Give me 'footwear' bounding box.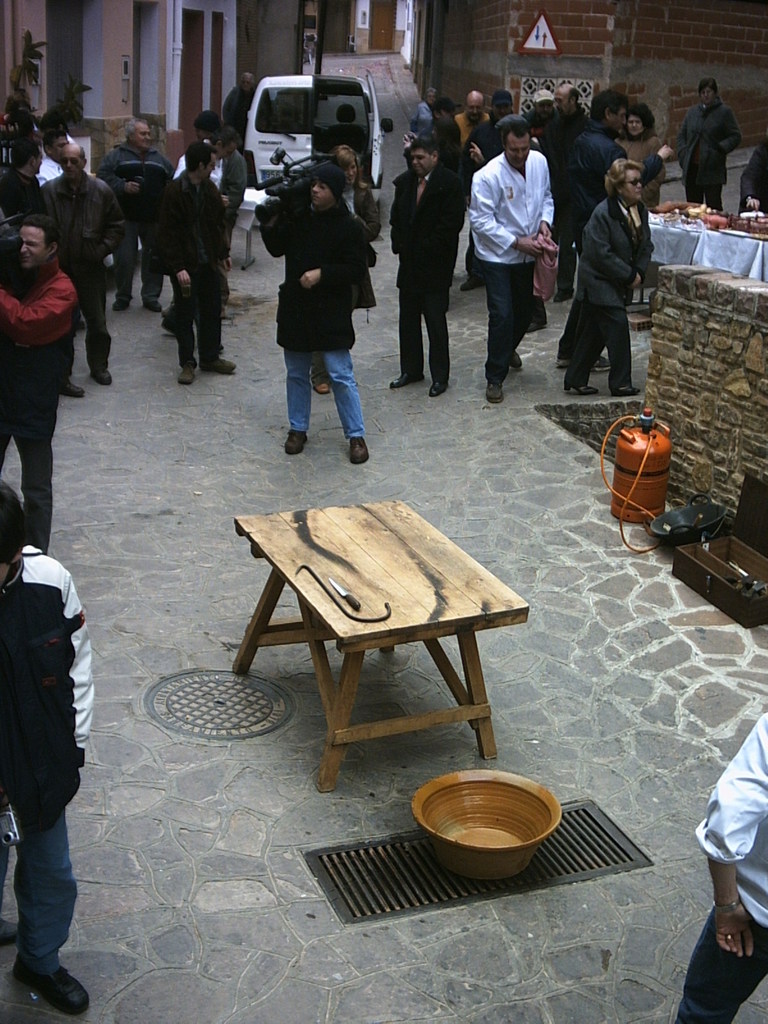
select_region(615, 390, 639, 393).
